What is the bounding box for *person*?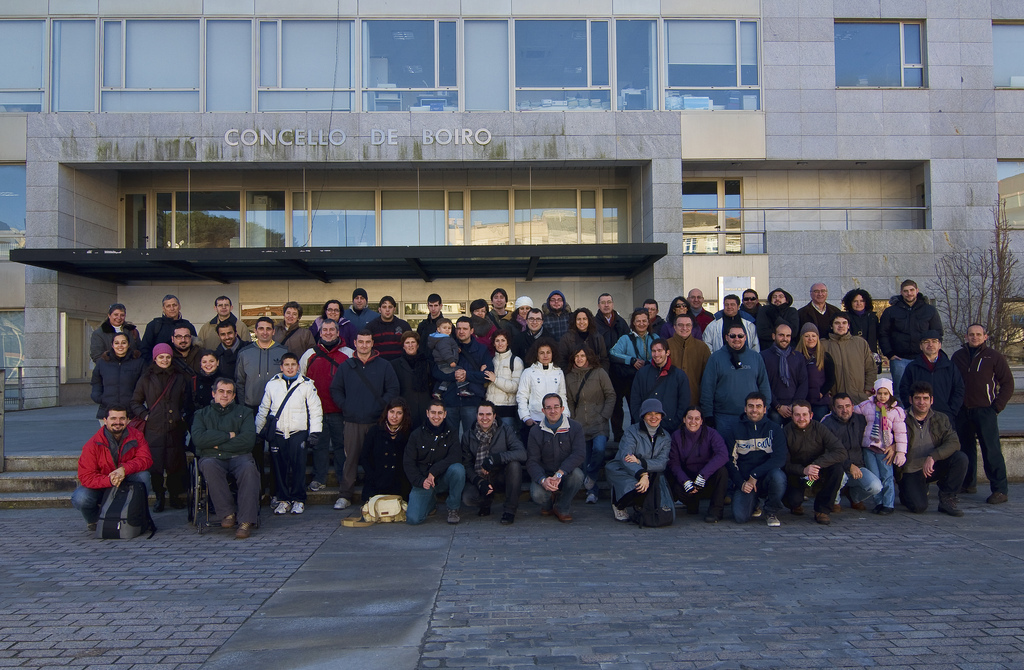
l=565, t=341, r=618, b=503.
